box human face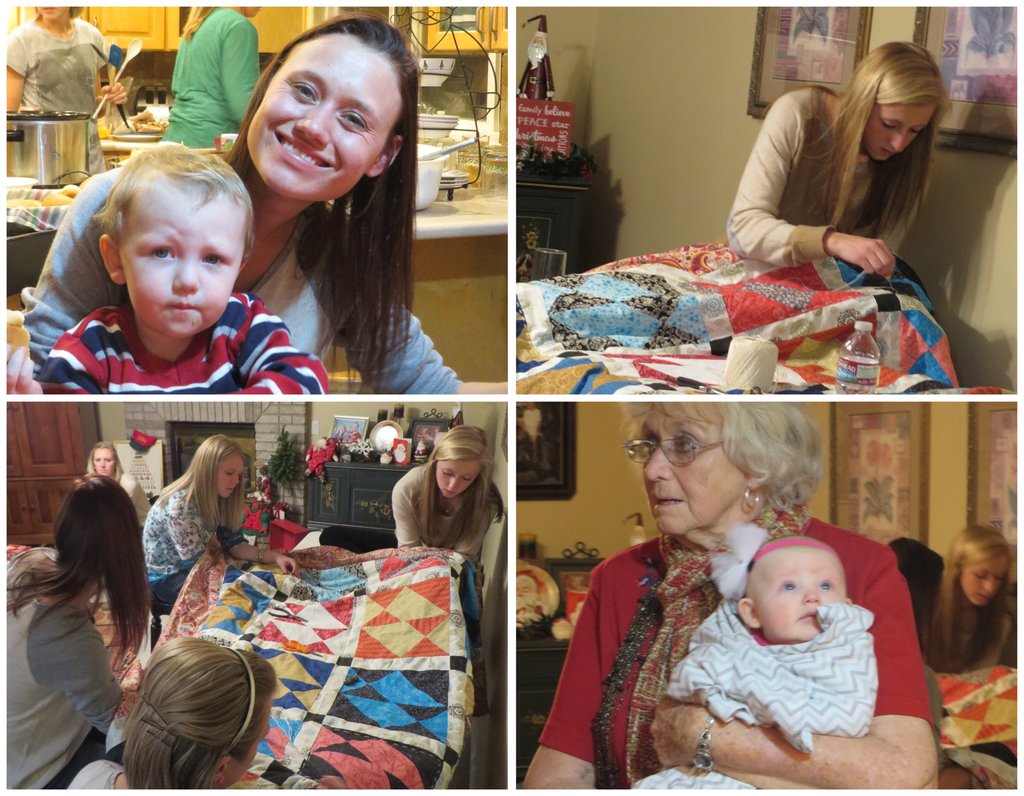
box=[92, 449, 115, 477]
